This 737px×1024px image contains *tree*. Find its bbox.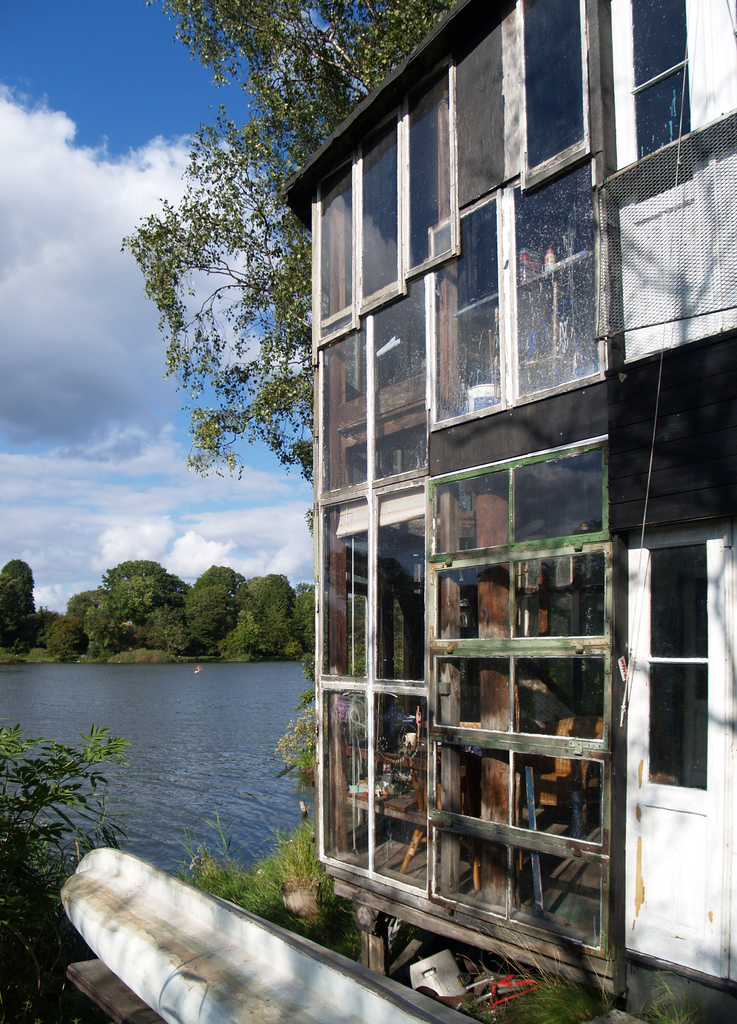
left=115, top=0, right=468, bottom=535.
